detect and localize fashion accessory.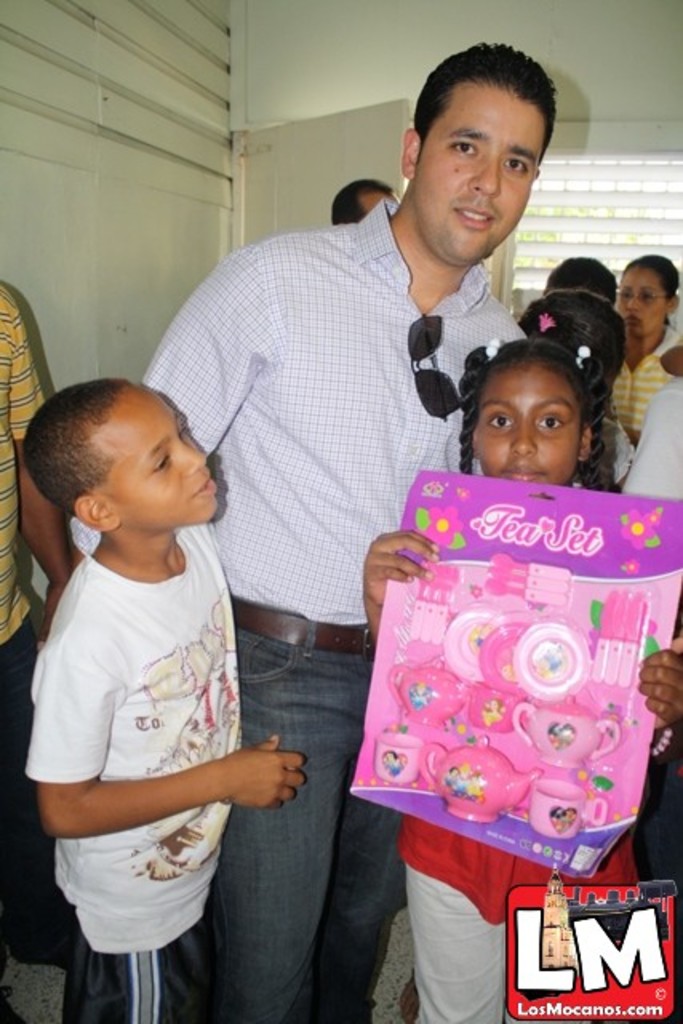
Localized at bbox=(609, 285, 677, 310).
